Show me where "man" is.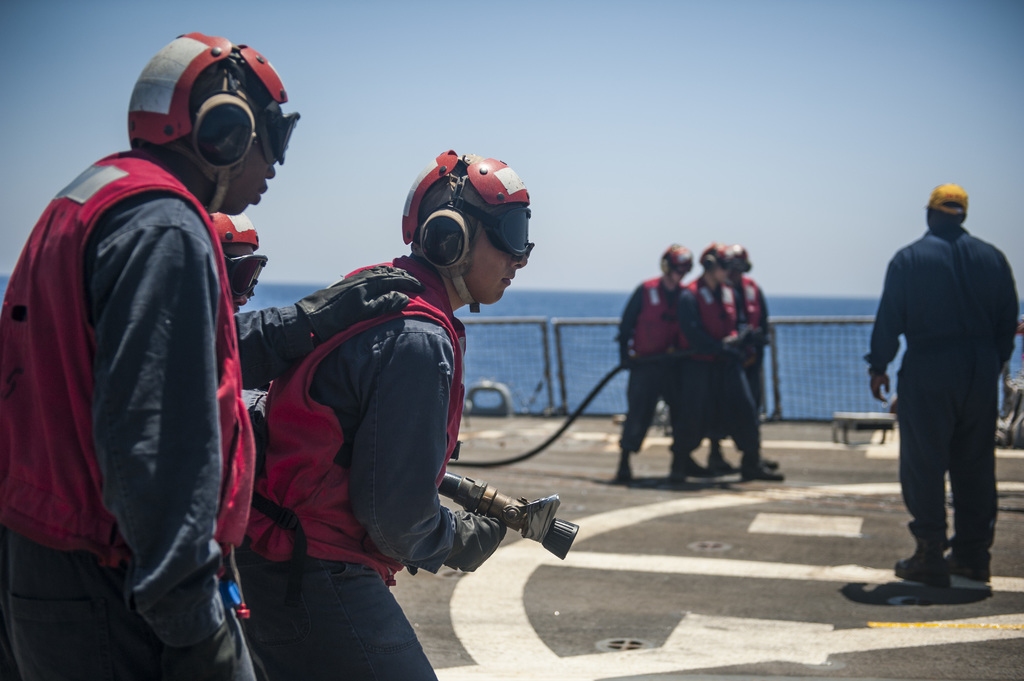
"man" is at [left=684, top=234, right=785, bottom=486].
